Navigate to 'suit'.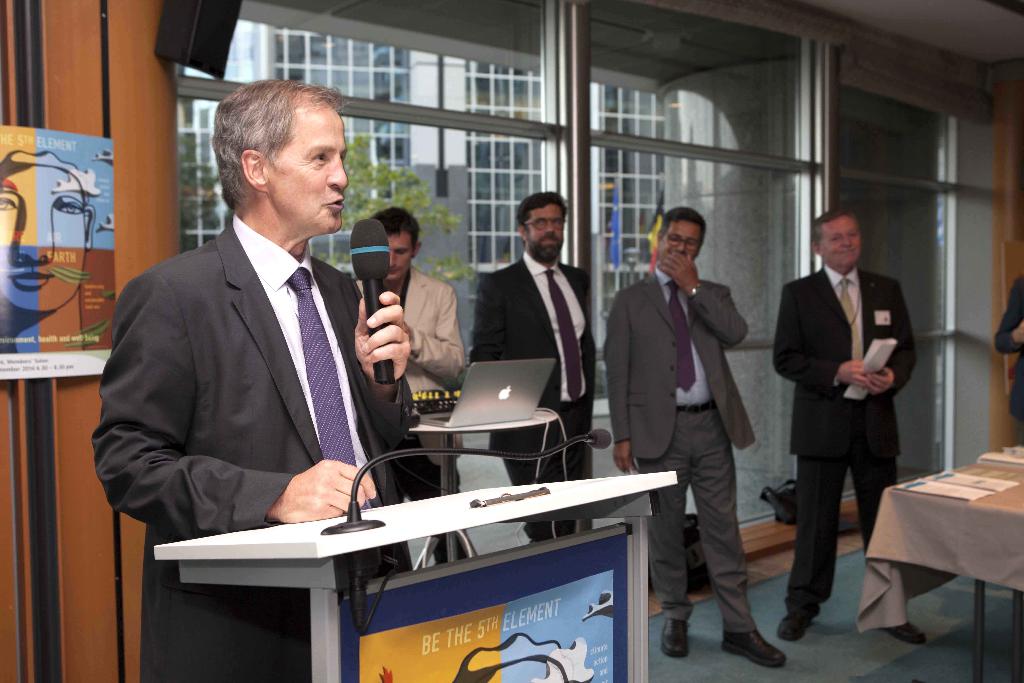
Navigation target: bbox=(94, 217, 420, 682).
